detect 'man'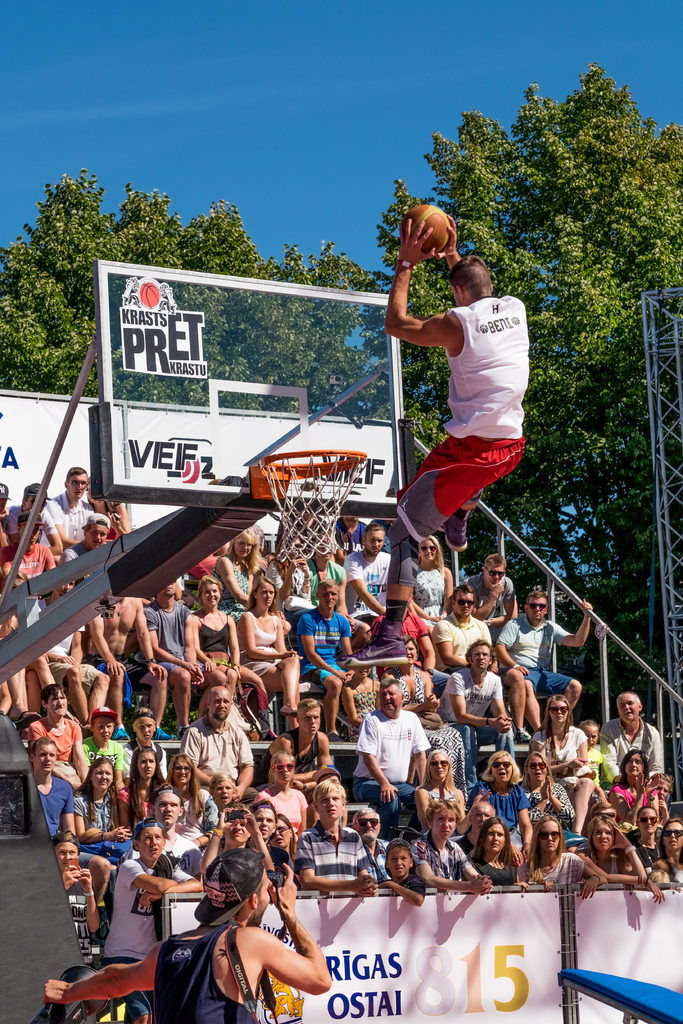
(0, 478, 10, 550)
